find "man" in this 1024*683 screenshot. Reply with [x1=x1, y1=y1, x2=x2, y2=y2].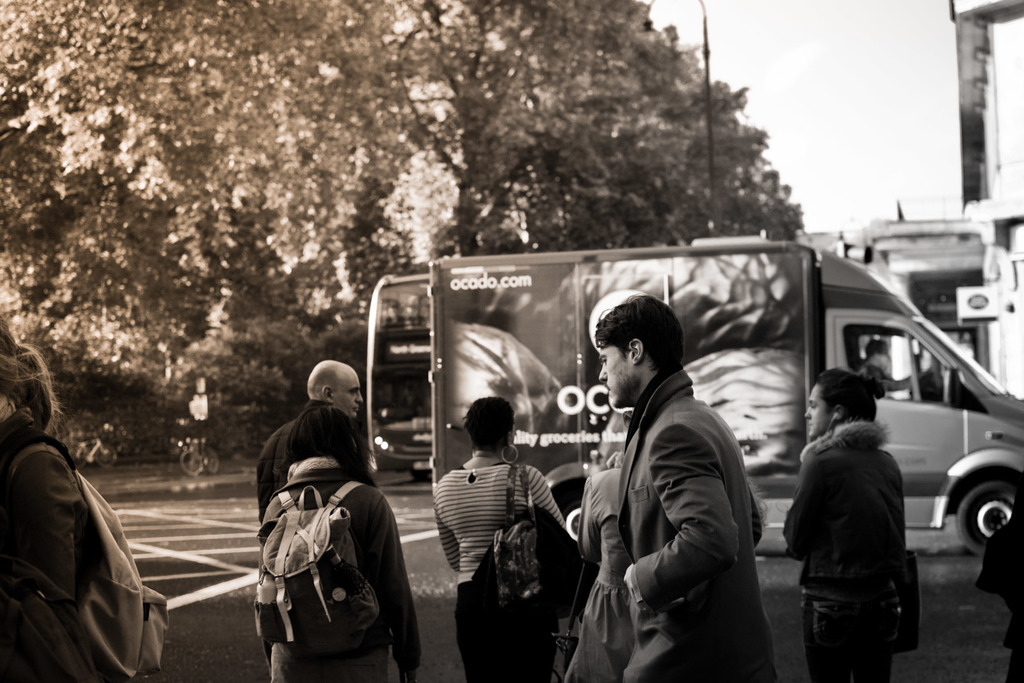
[x1=257, y1=359, x2=378, y2=523].
